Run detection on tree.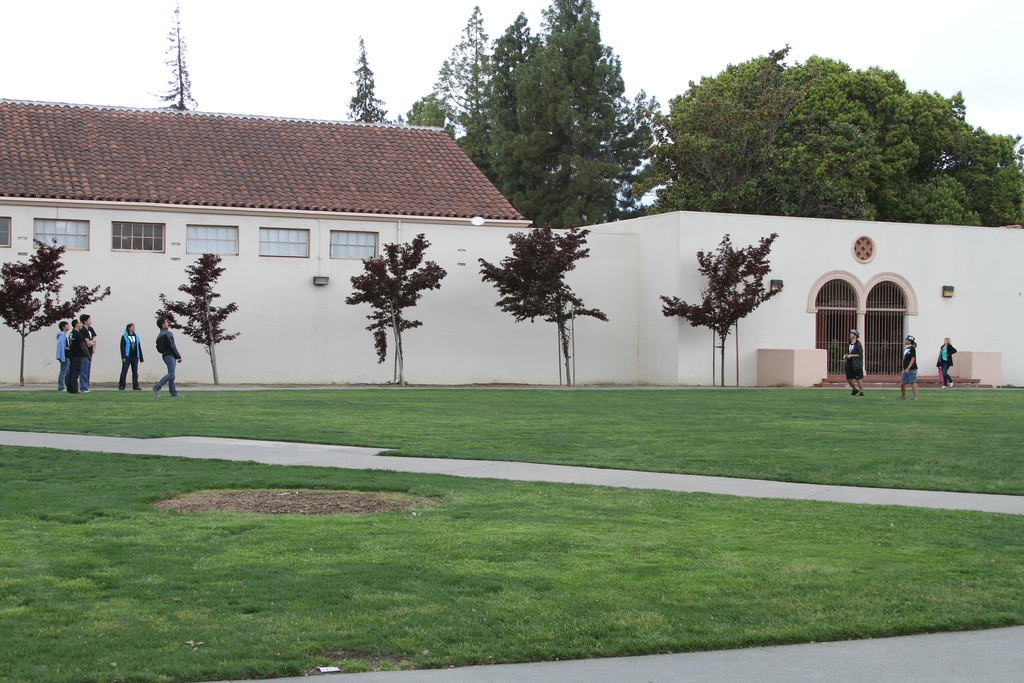
Result: <box>481,223,609,386</box>.
